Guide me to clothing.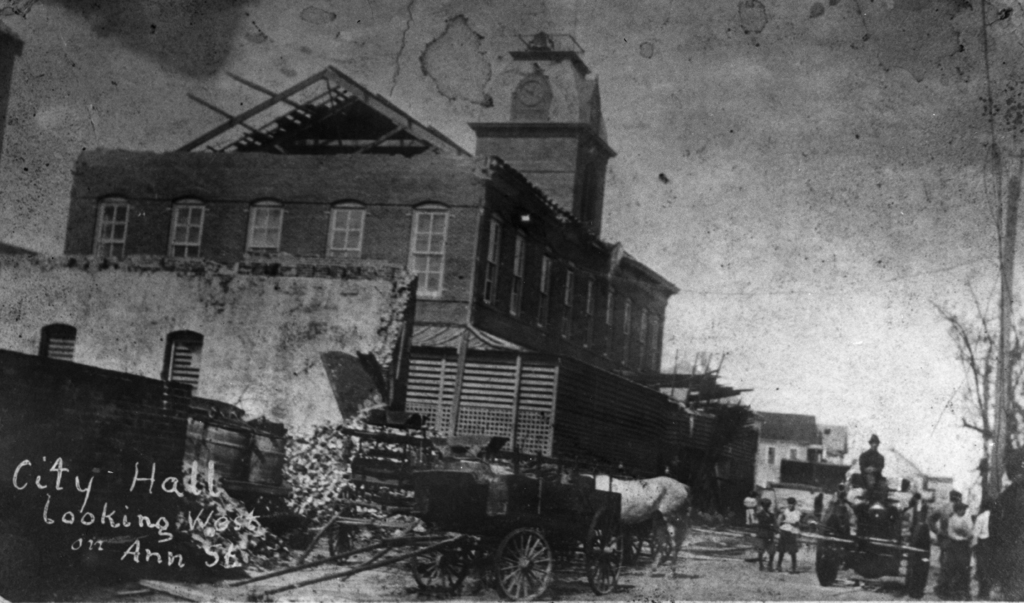
Guidance: region(845, 457, 908, 549).
